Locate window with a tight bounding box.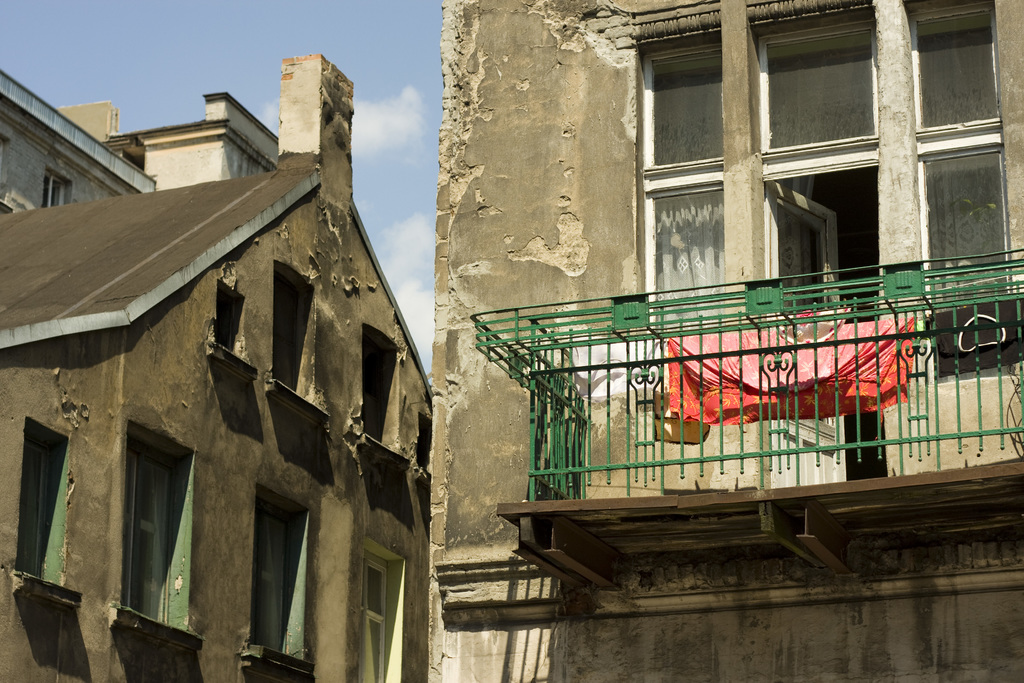
754,22,881,170.
